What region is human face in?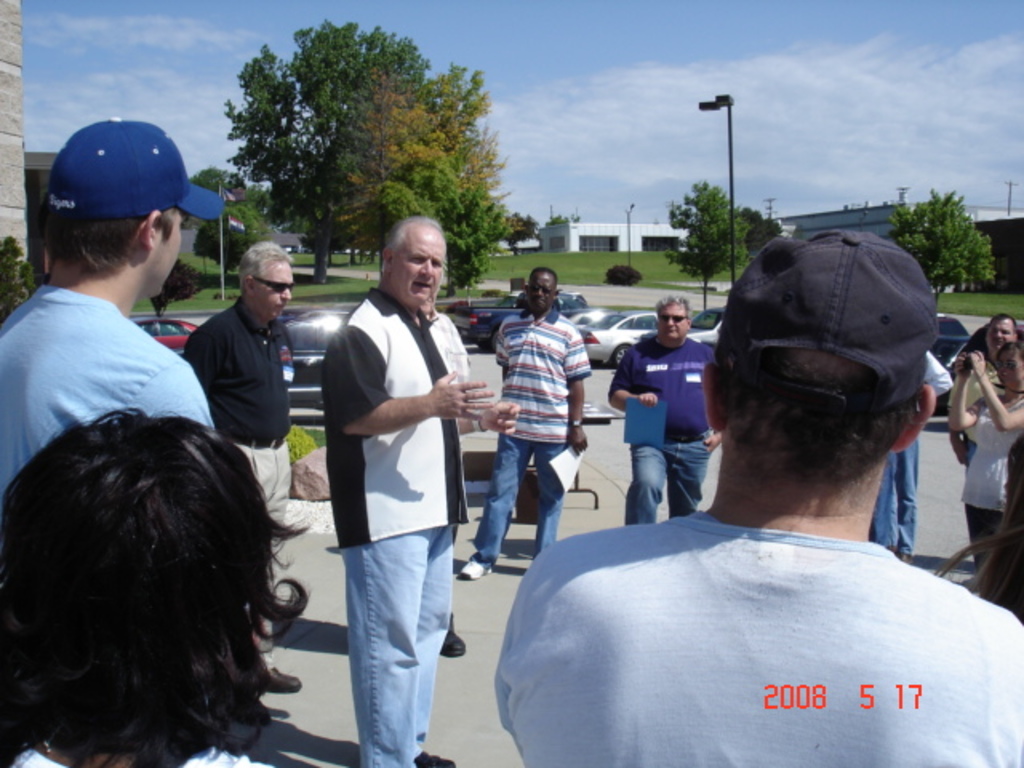
253, 256, 293, 317.
